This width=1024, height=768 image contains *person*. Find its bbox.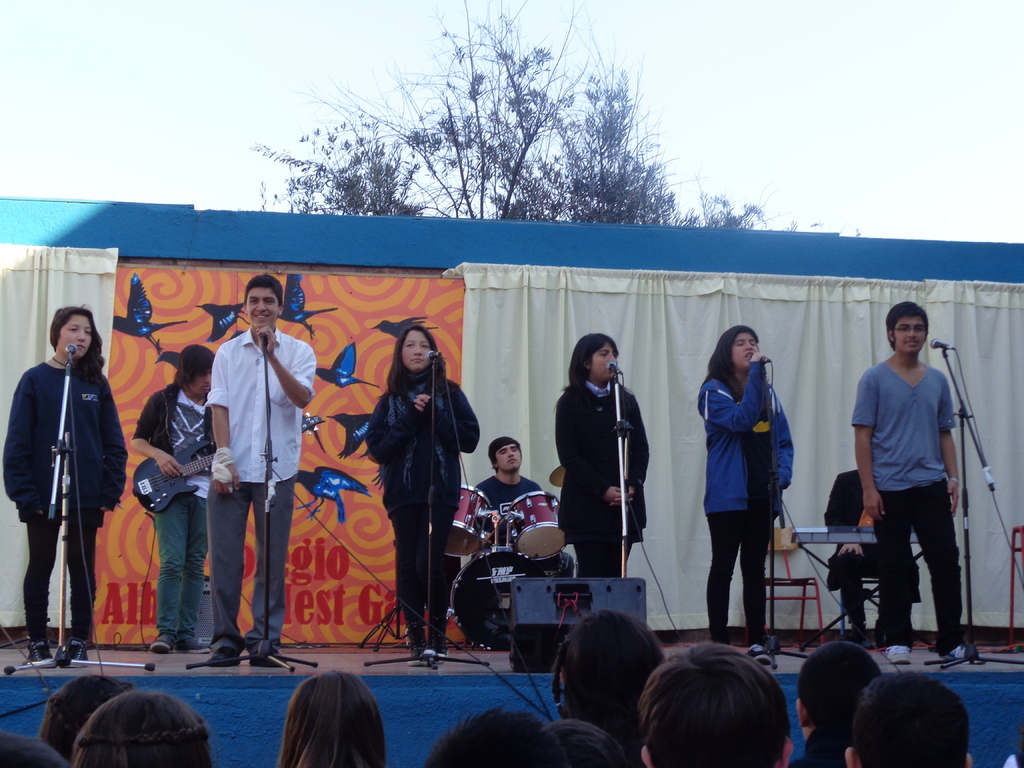
<box>697,324,792,664</box>.
